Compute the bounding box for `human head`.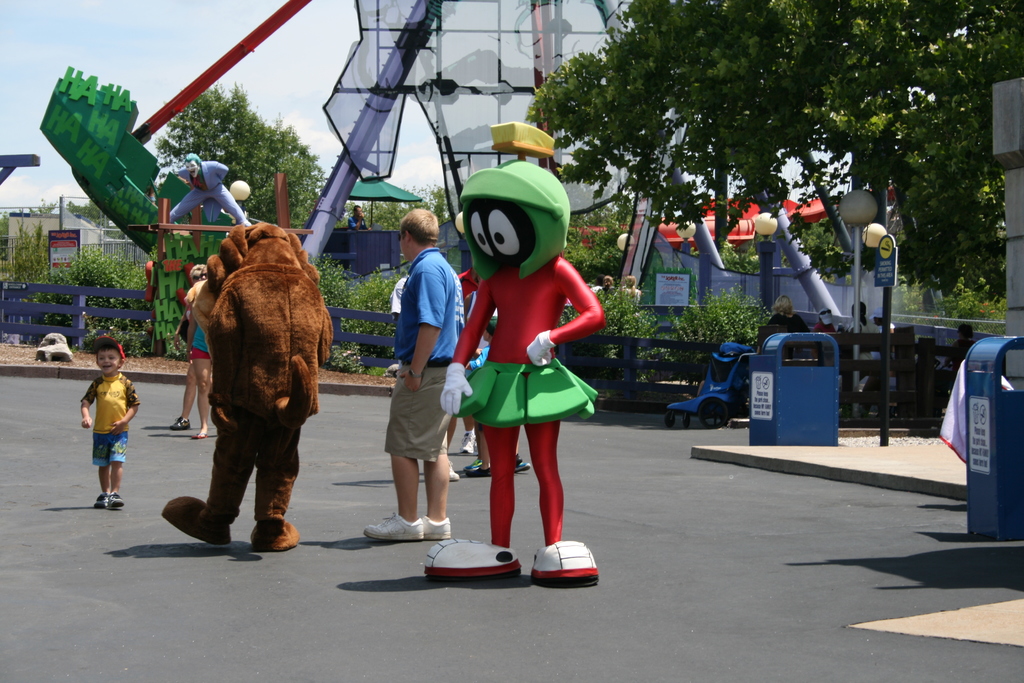
box=[776, 295, 791, 310].
